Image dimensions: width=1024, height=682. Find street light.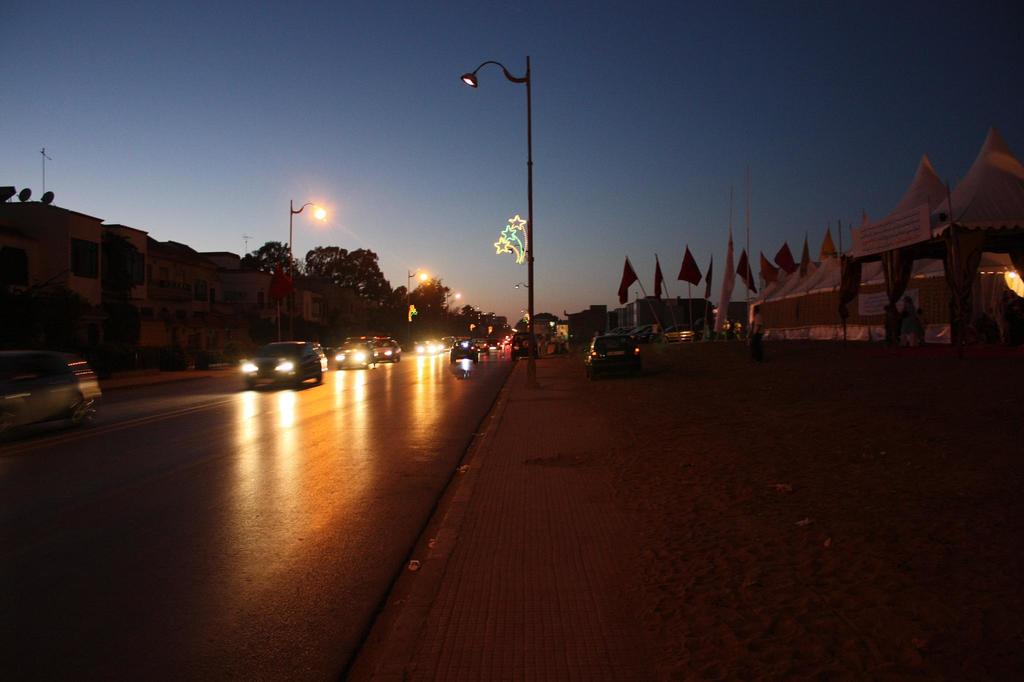
[left=285, top=195, right=328, bottom=316].
